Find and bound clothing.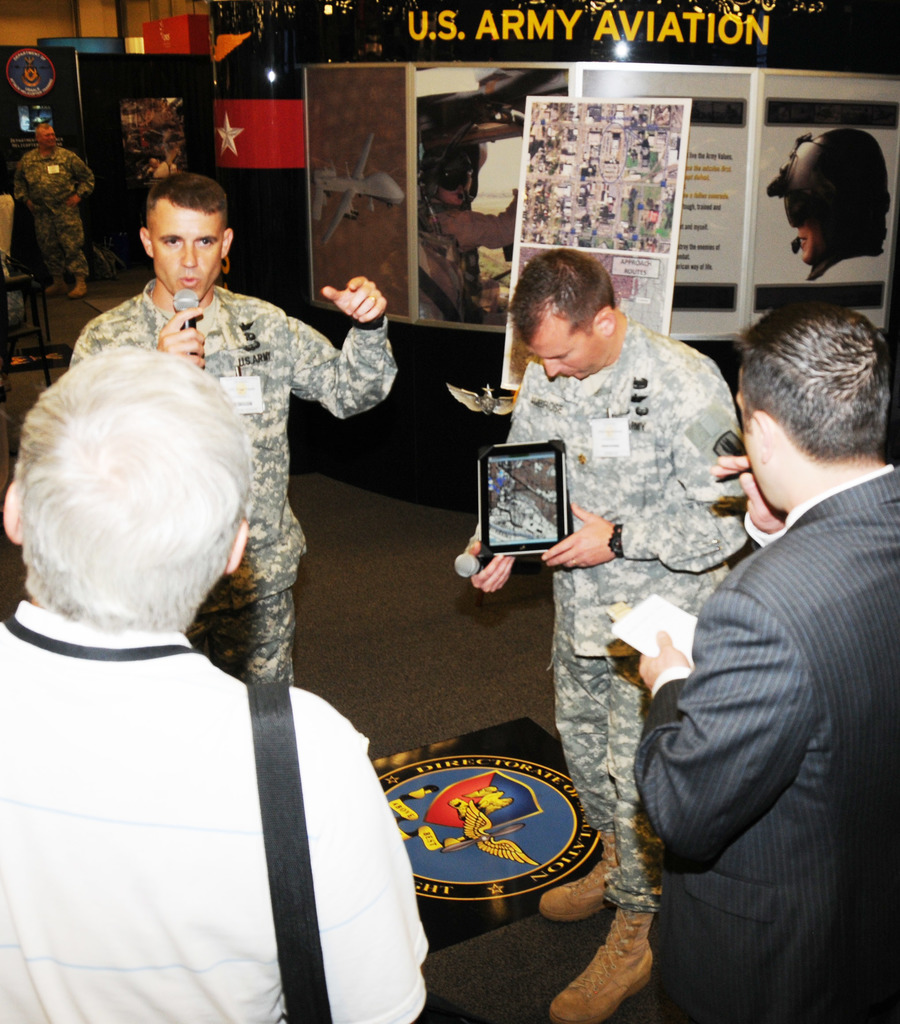
Bound: <box>0,608,433,1023</box>.
